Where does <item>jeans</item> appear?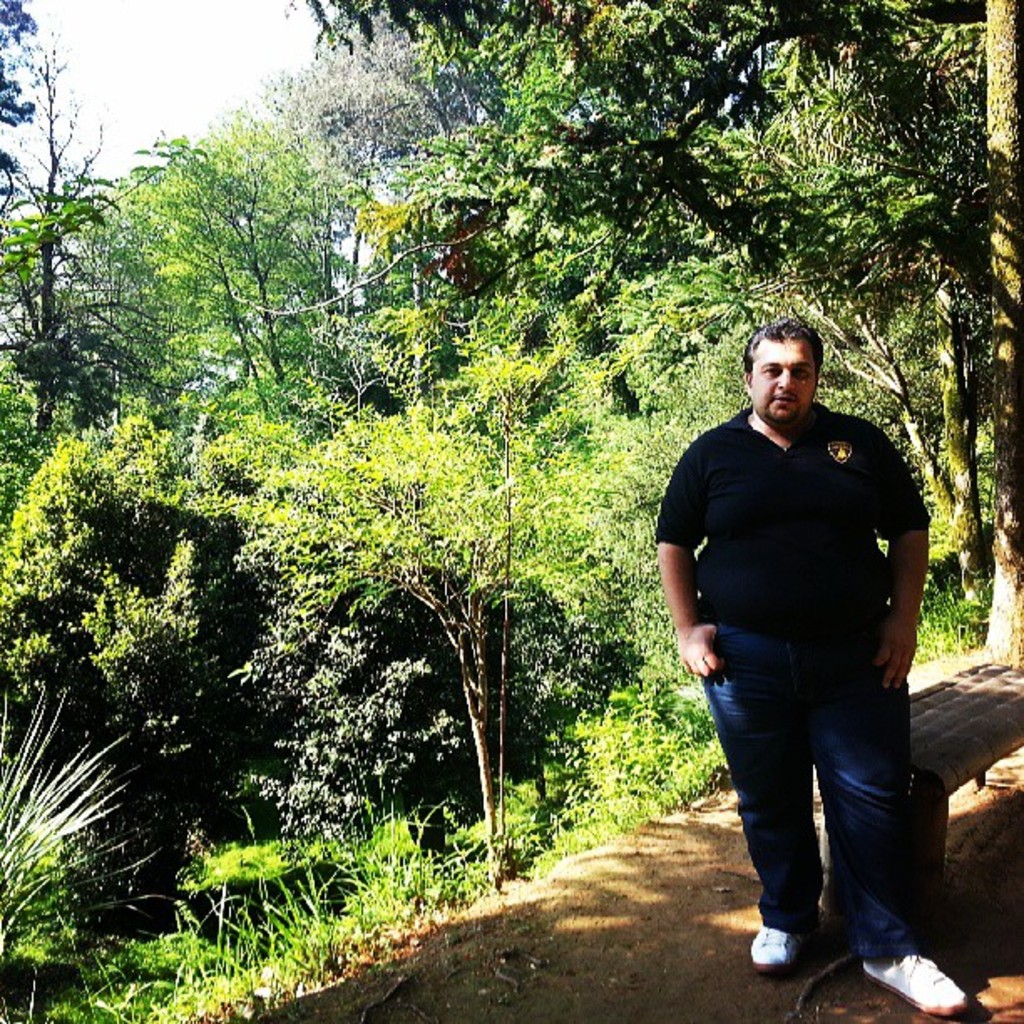
Appears at (694,602,924,969).
